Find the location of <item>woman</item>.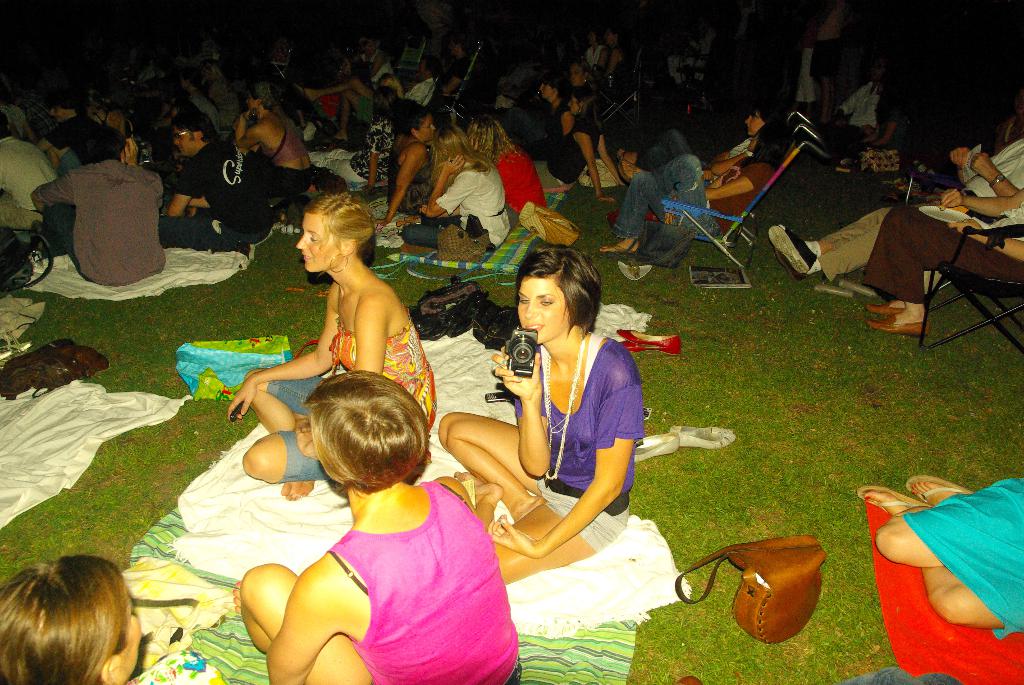
Location: 0:552:141:684.
